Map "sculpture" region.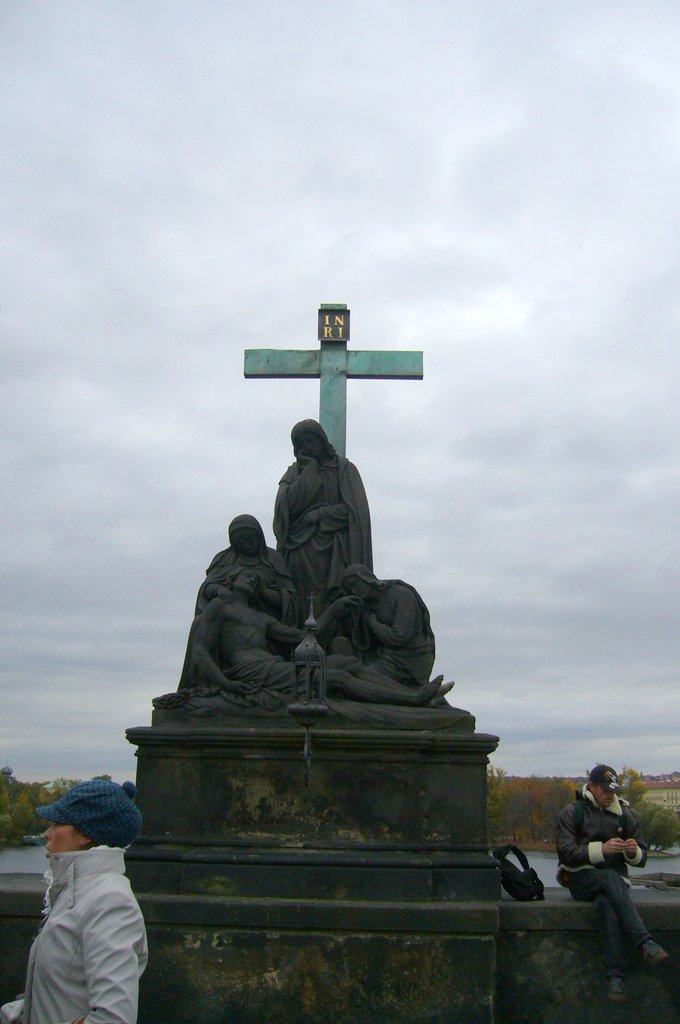
Mapped to BBox(156, 419, 466, 760).
